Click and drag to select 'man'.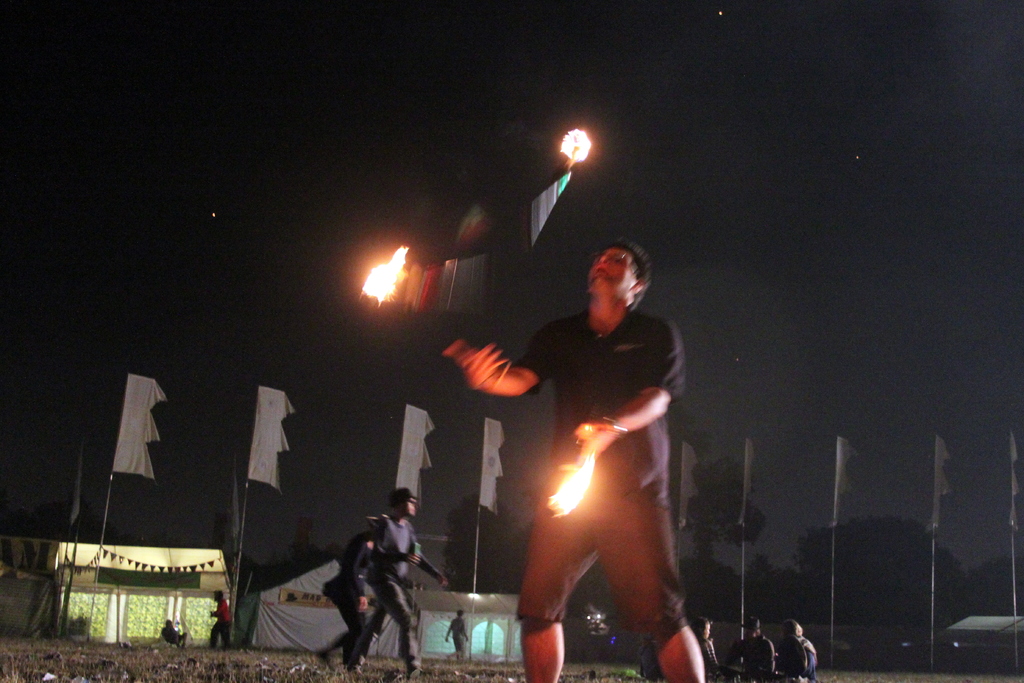
Selection: crop(641, 637, 667, 679).
